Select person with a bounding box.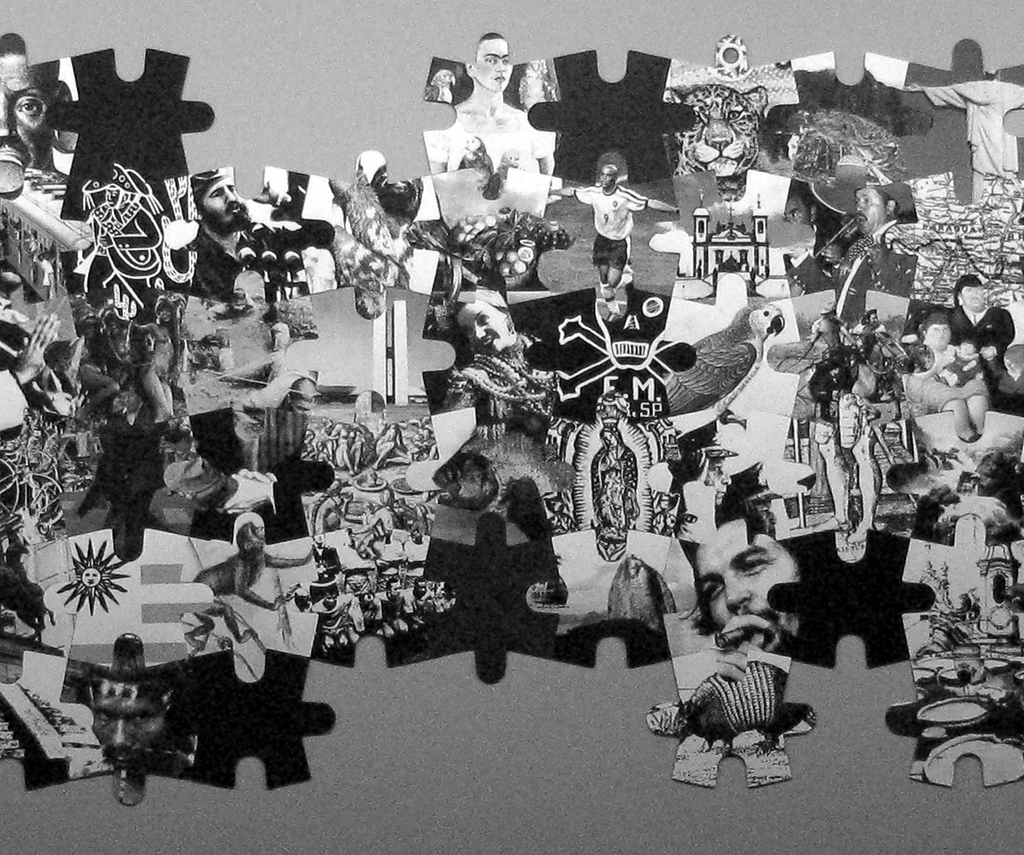
425:37:565:203.
